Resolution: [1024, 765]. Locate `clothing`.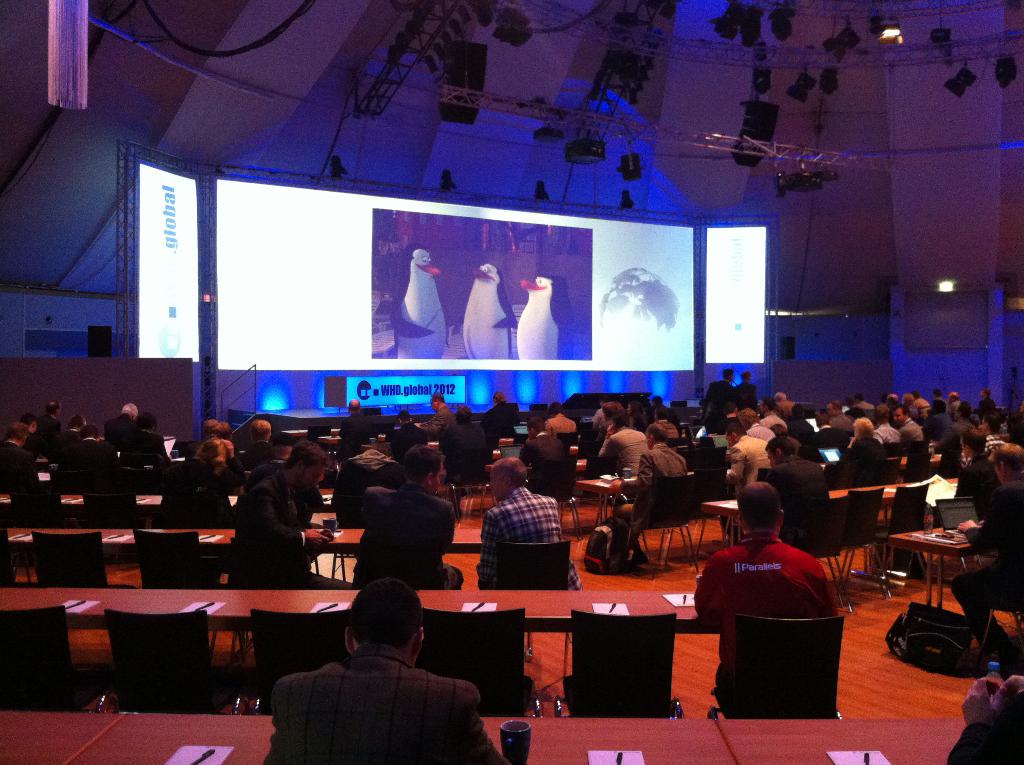
region(785, 414, 814, 450).
